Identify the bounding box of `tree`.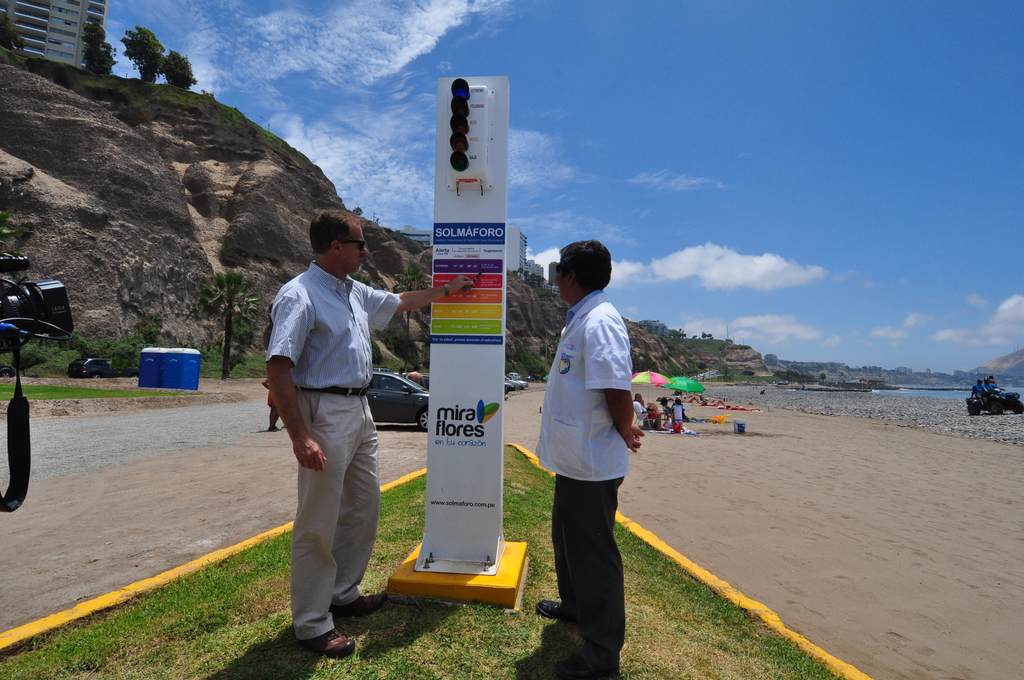
bbox=(644, 323, 651, 336).
